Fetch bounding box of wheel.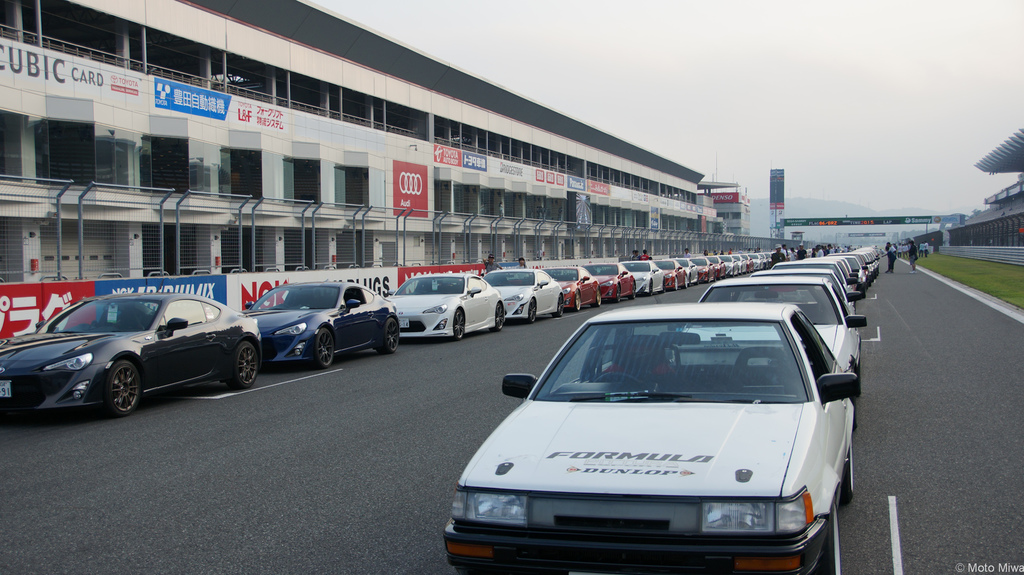
Bbox: {"x1": 632, "y1": 280, "x2": 637, "y2": 297}.
